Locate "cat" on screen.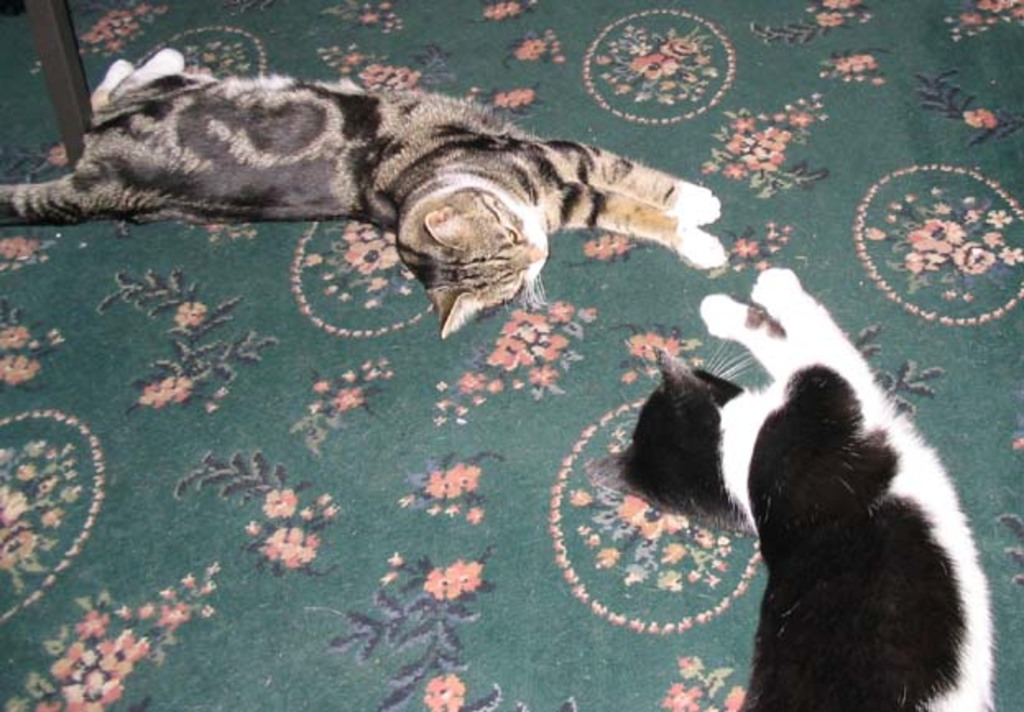
On screen at [2,44,726,339].
